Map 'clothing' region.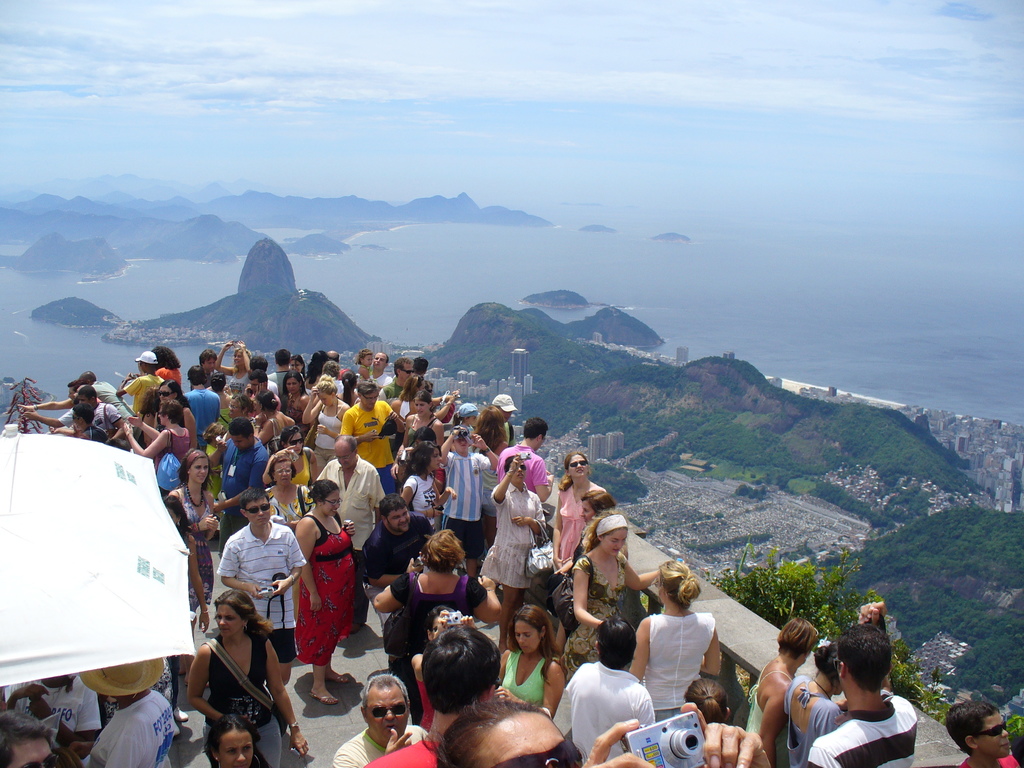
Mapped to [770,677,840,764].
